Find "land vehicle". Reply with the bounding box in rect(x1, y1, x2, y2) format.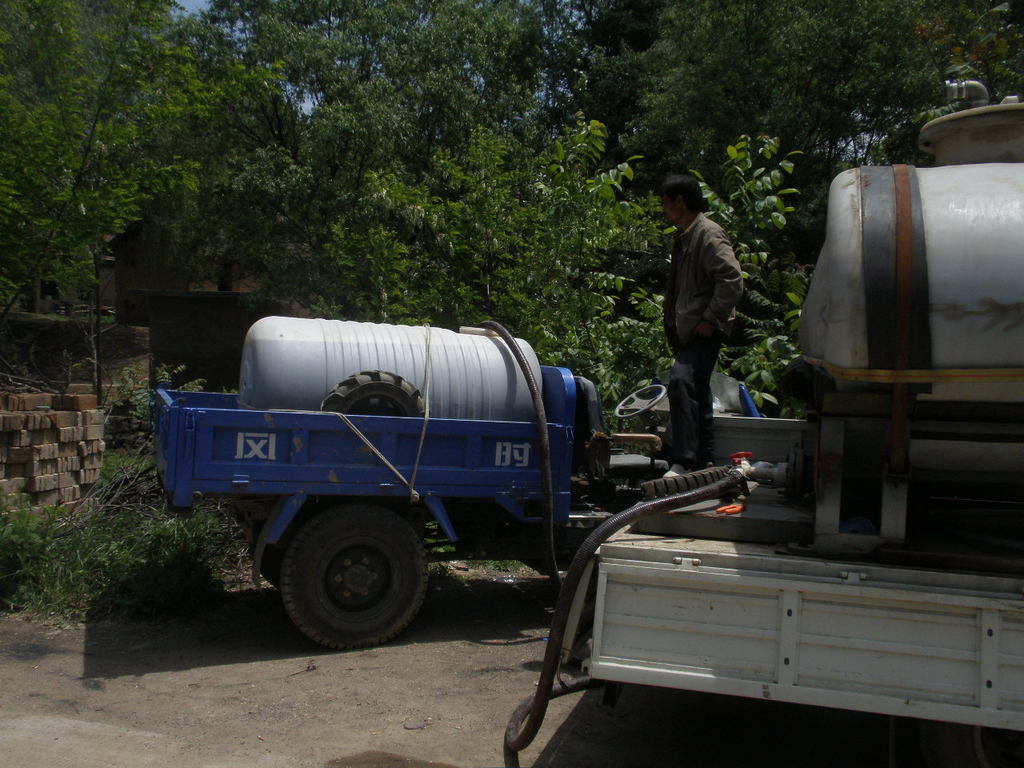
rect(498, 94, 1023, 767).
